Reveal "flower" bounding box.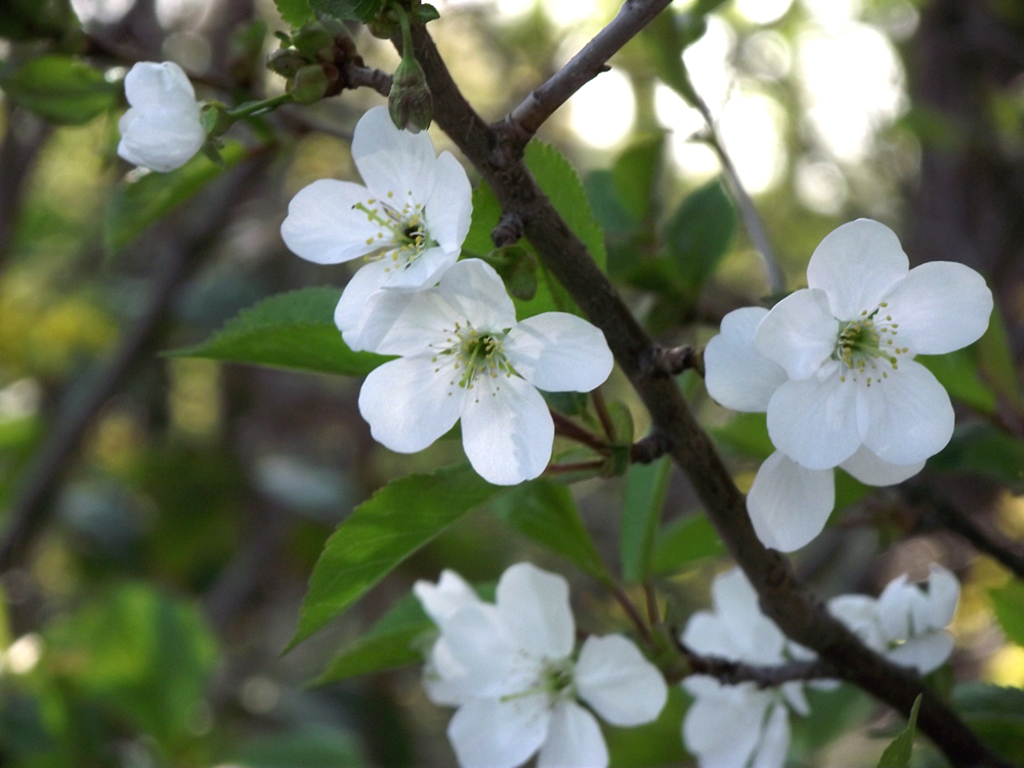
Revealed: [x1=355, y1=255, x2=616, y2=486].
